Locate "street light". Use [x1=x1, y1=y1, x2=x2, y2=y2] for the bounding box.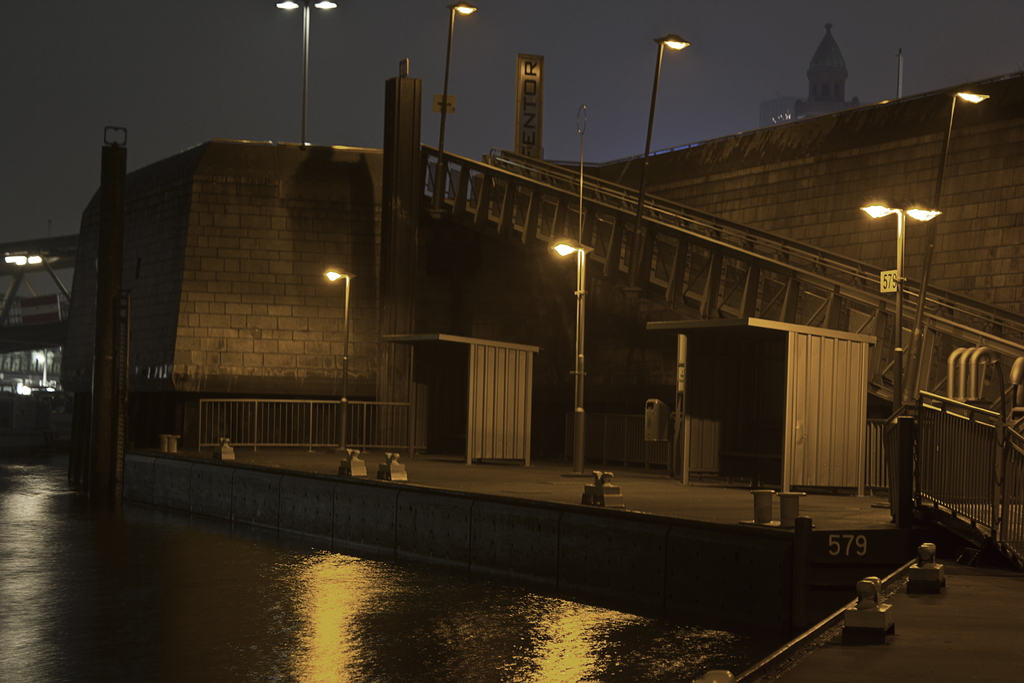
[x1=317, y1=265, x2=357, y2=453].
